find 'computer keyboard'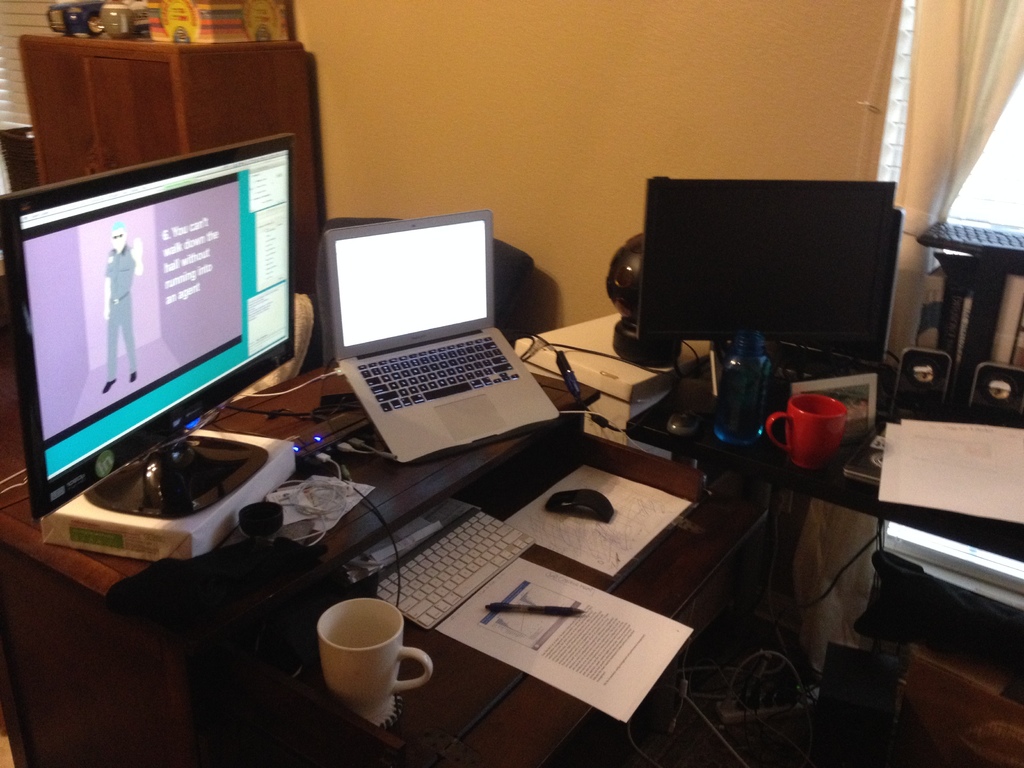
x1=351 y1=332 x2=522 y2=415
